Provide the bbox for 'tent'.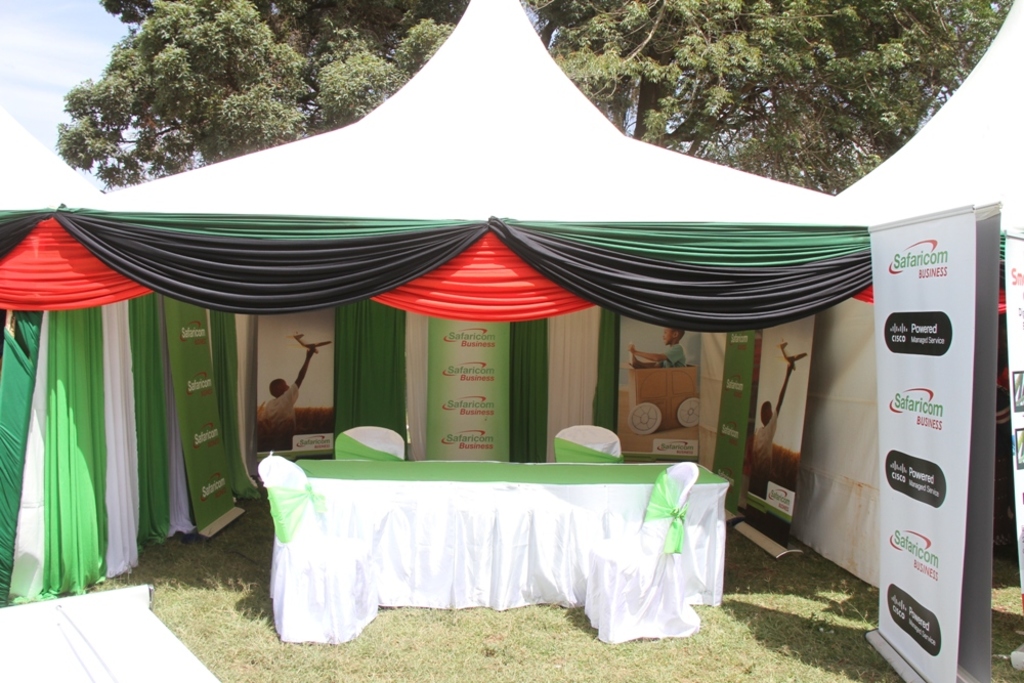
[left=0, top=0, right=1023, bottom=606].
